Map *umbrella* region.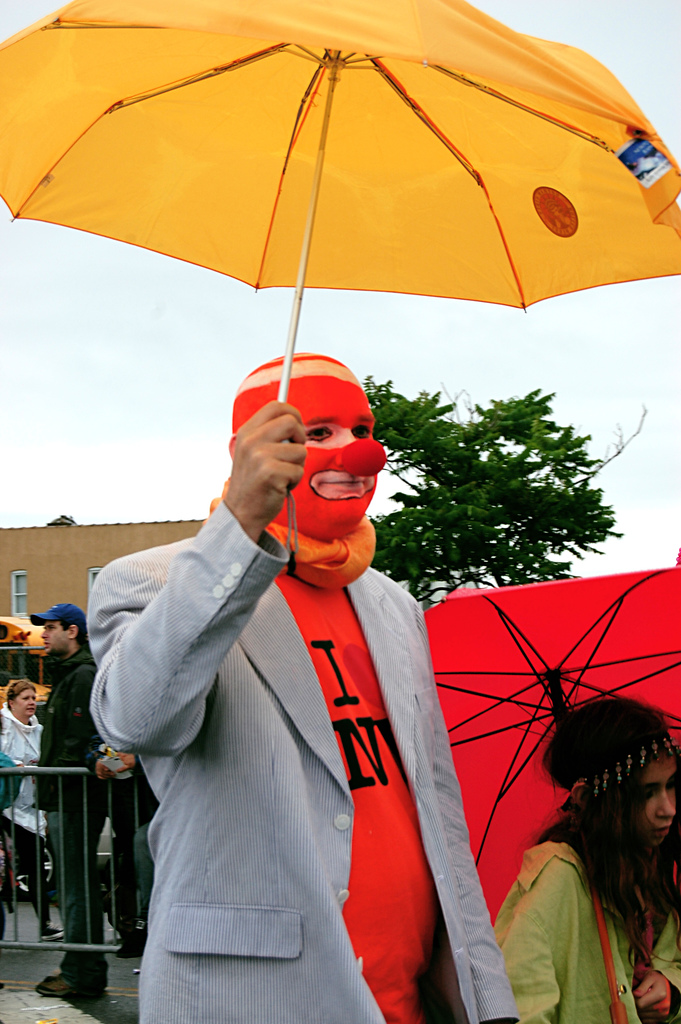
Mapped to box(0, 0, 680, 575).
